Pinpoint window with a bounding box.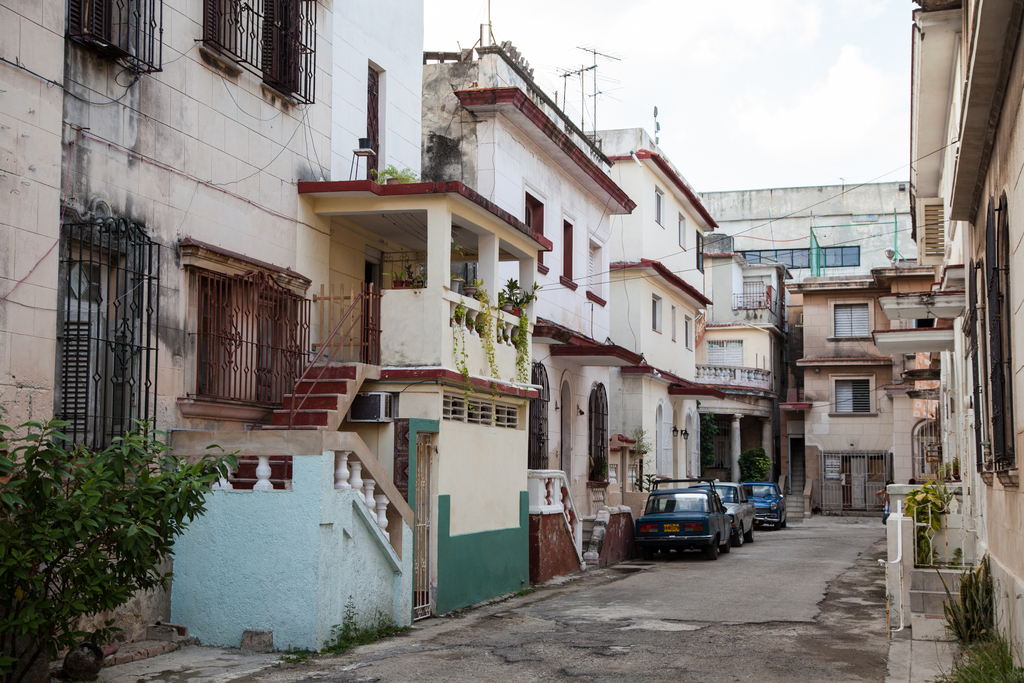
(62, 224, 142, 444).
